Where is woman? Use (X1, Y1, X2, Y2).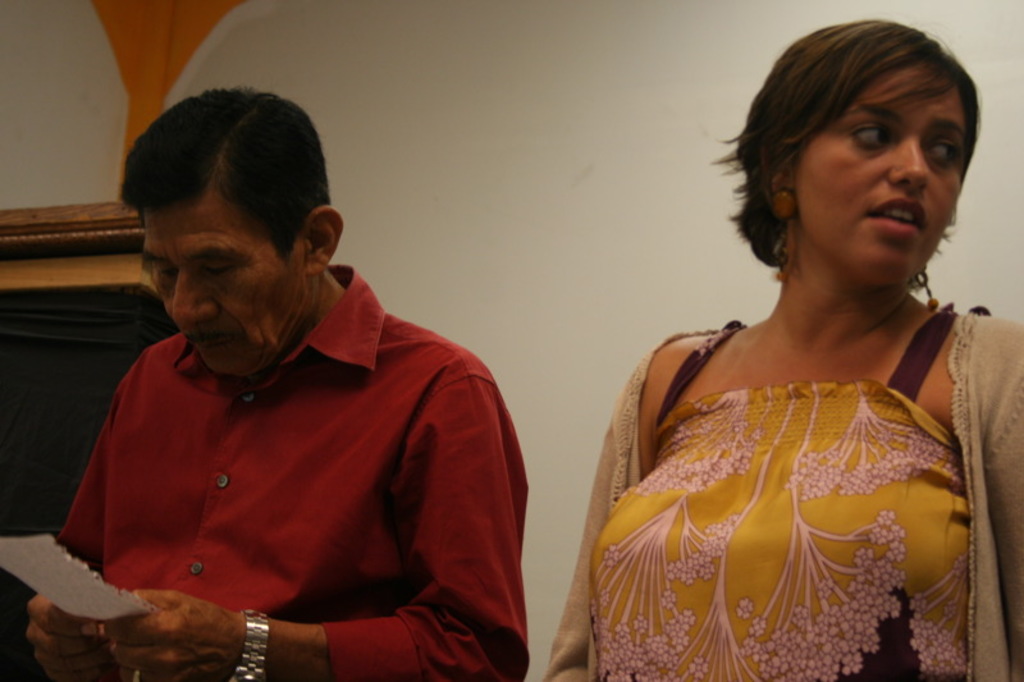
(541, 42, 1015, 665).
